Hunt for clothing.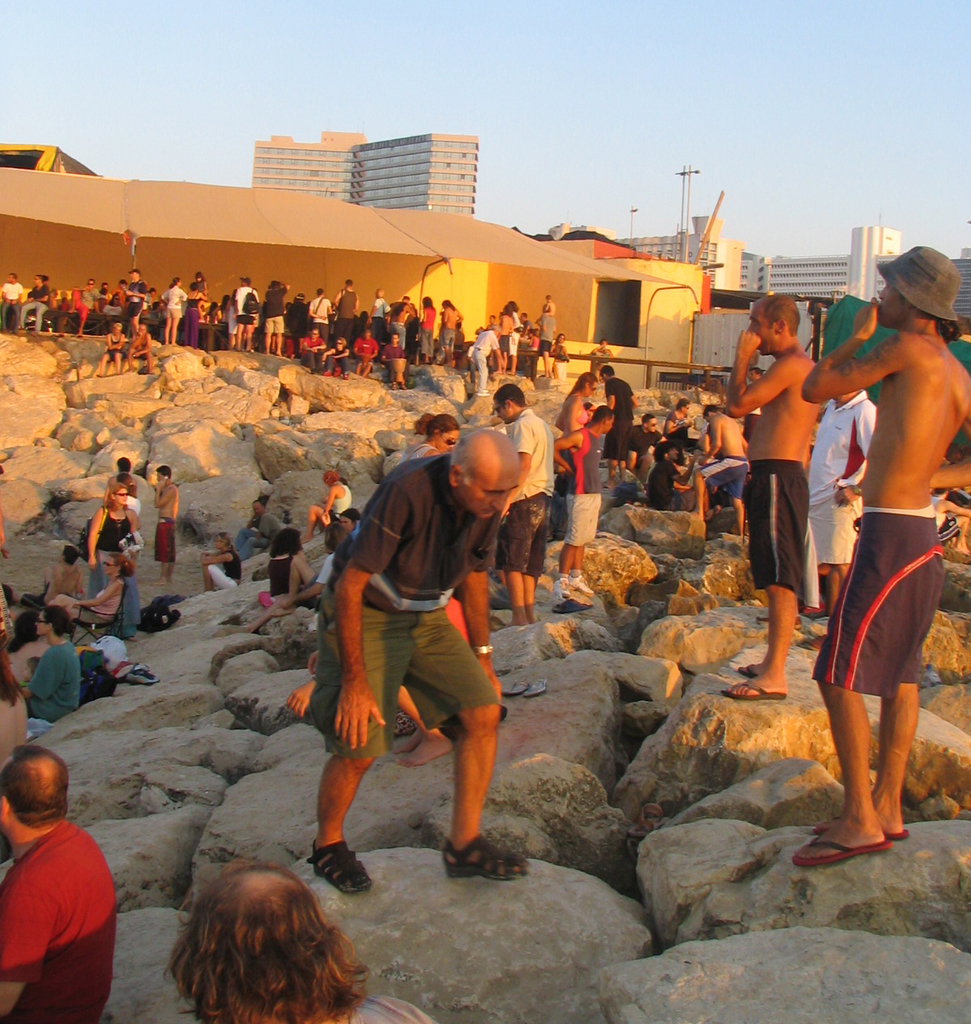
Hunted down at [x1=645, y1=450, x2=676, y2=513].
